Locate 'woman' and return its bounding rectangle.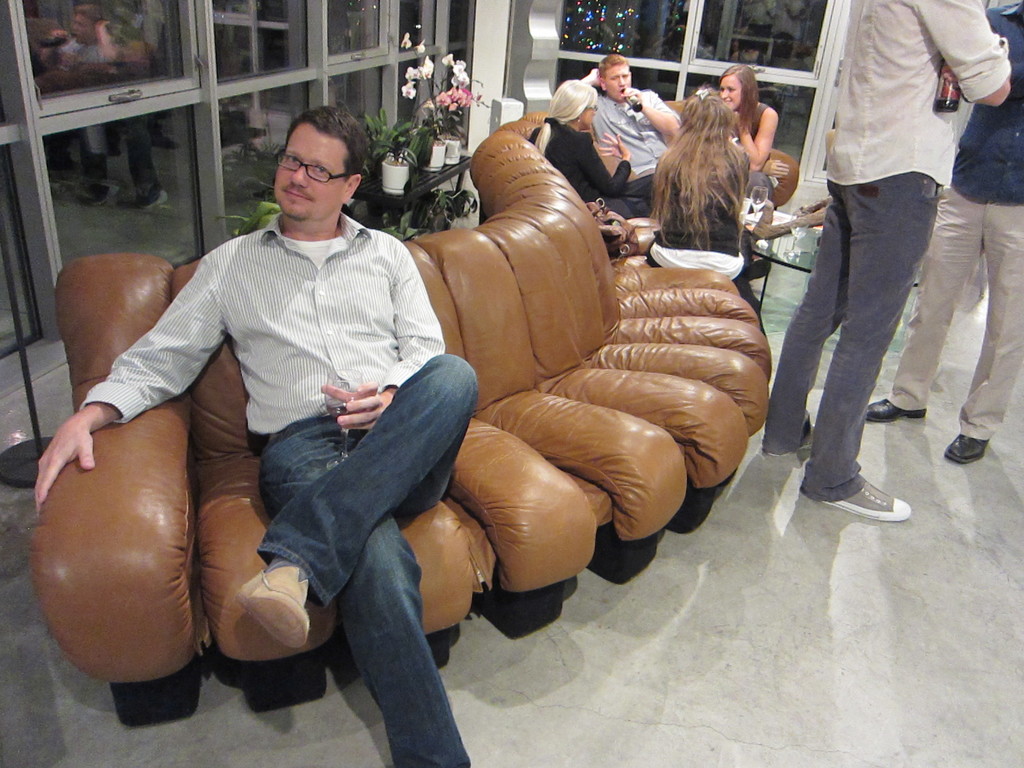
left=716, top=64, right=792, bottom=211.
